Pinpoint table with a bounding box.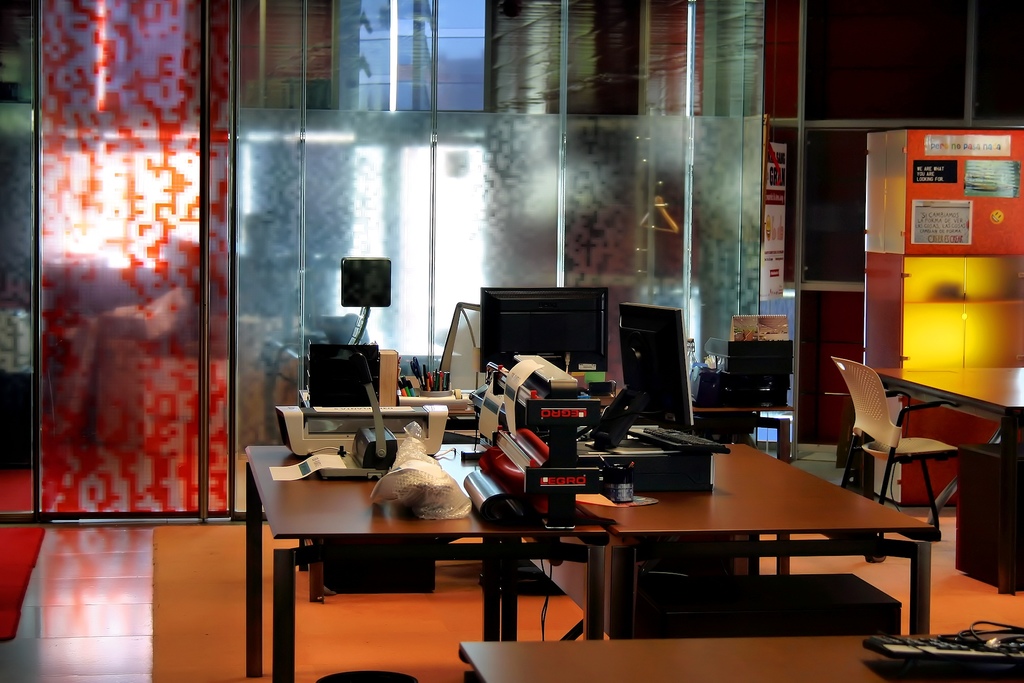
(460, 632, 1023, 682).
